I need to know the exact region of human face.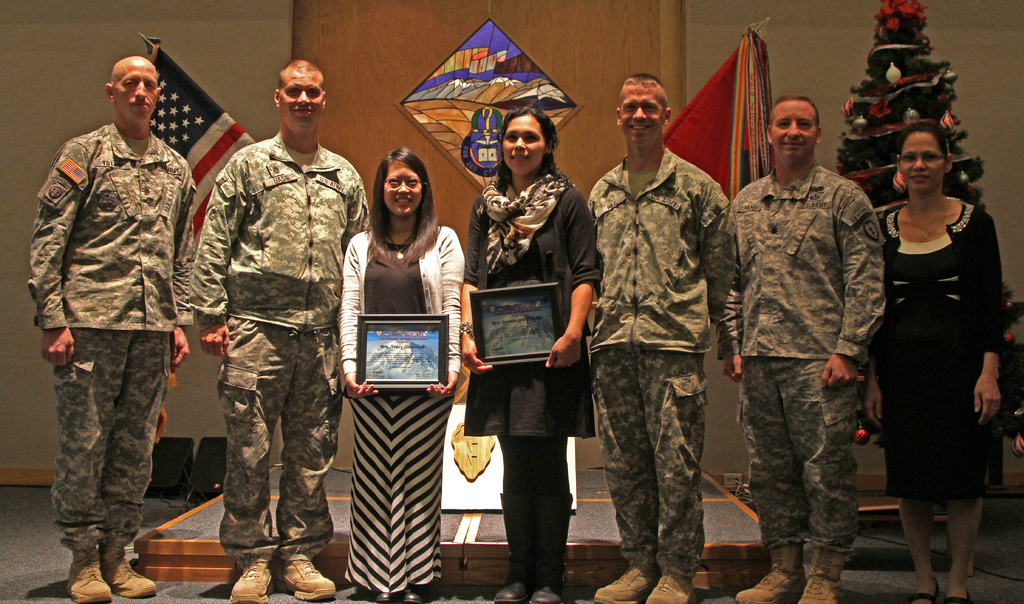
Region: (899, 132, 945, 189).
